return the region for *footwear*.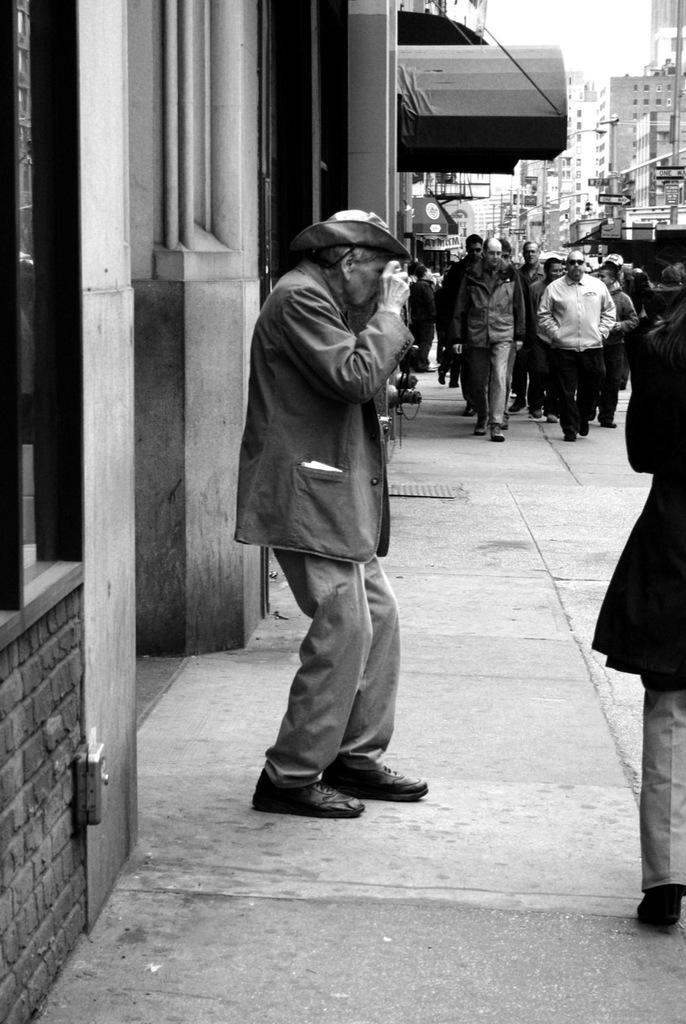
x1=558 y1=424 x2=579 y2=443.
